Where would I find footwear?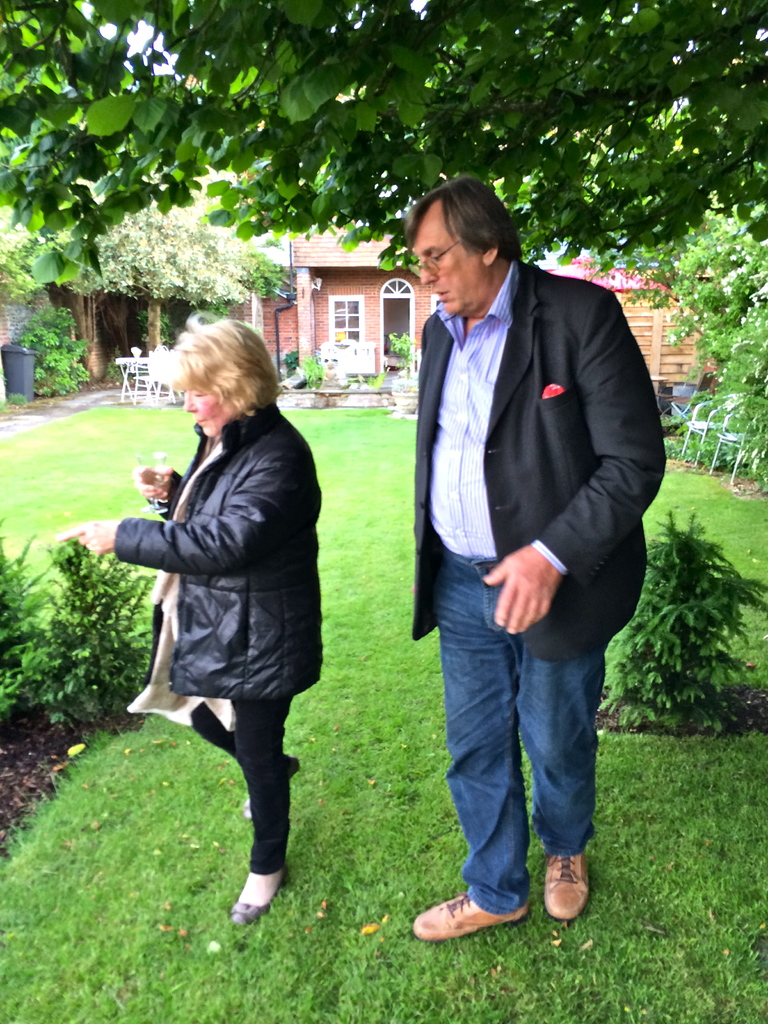
At Rect(541, 847, 589, 926).
